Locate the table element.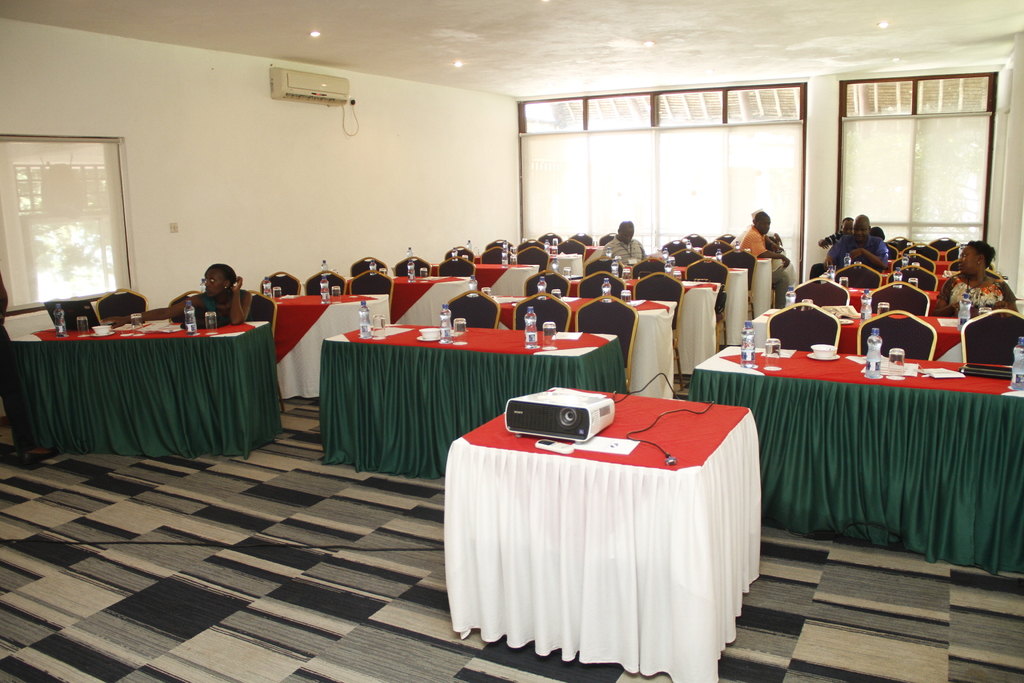
Element bbox: <region>825, 277, 952, 311</region>.
